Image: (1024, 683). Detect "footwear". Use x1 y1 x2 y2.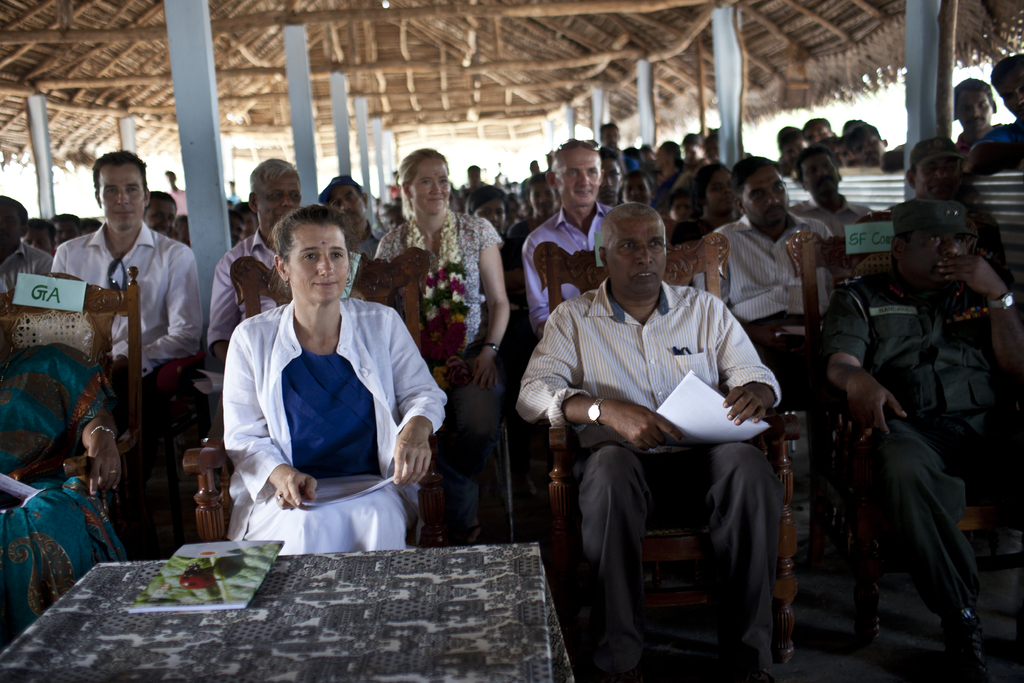
932 608 999 682.
